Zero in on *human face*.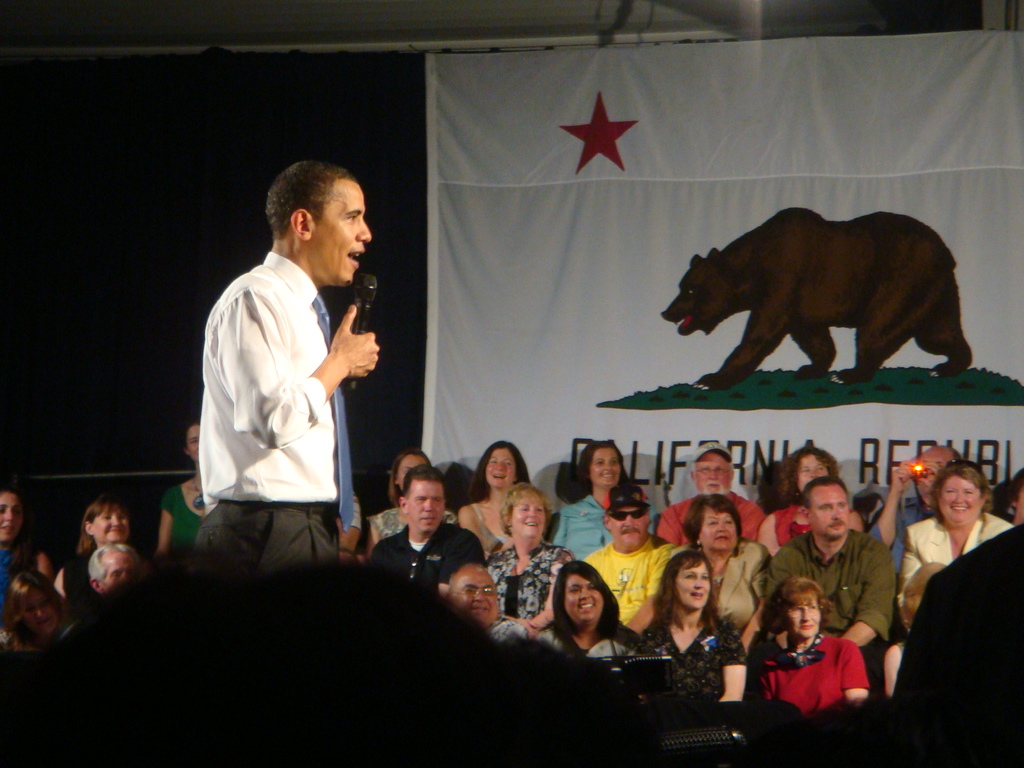
Zeroed in: 564, 568, 597, 630.
